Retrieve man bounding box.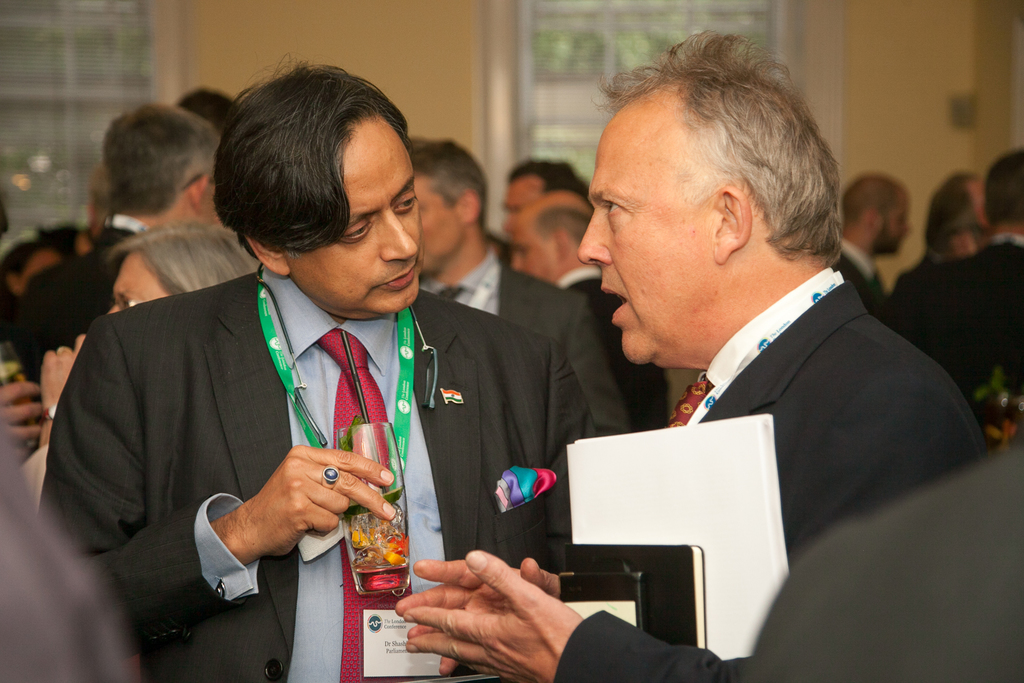
Bounding box: [831,174,913,313].
